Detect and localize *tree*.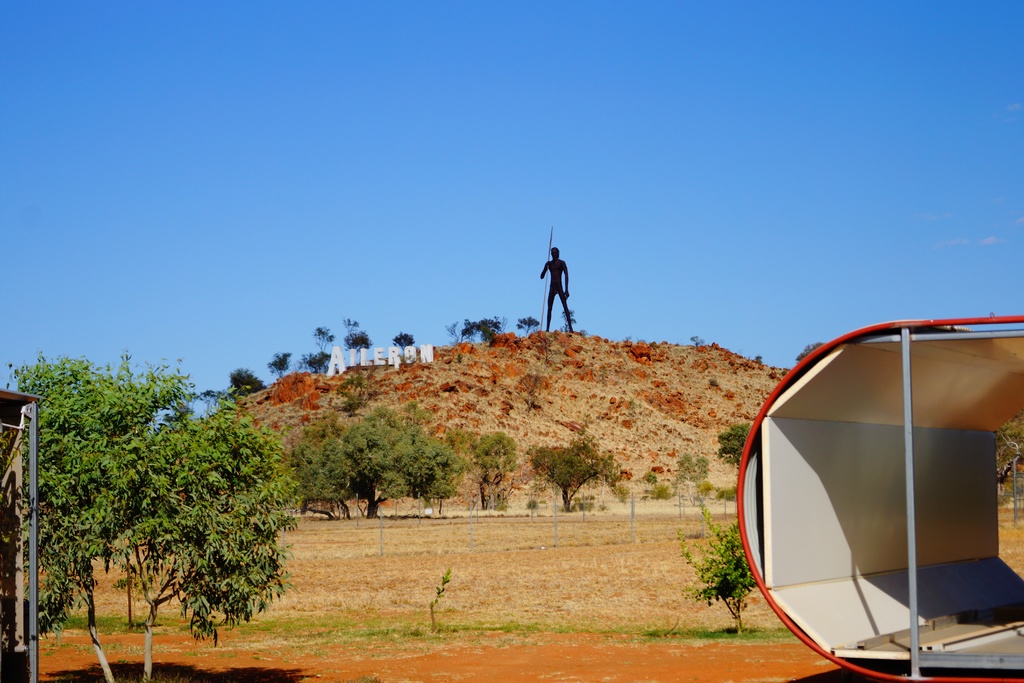
Localized at (left=298, top=424, right=362, bottom=515).
